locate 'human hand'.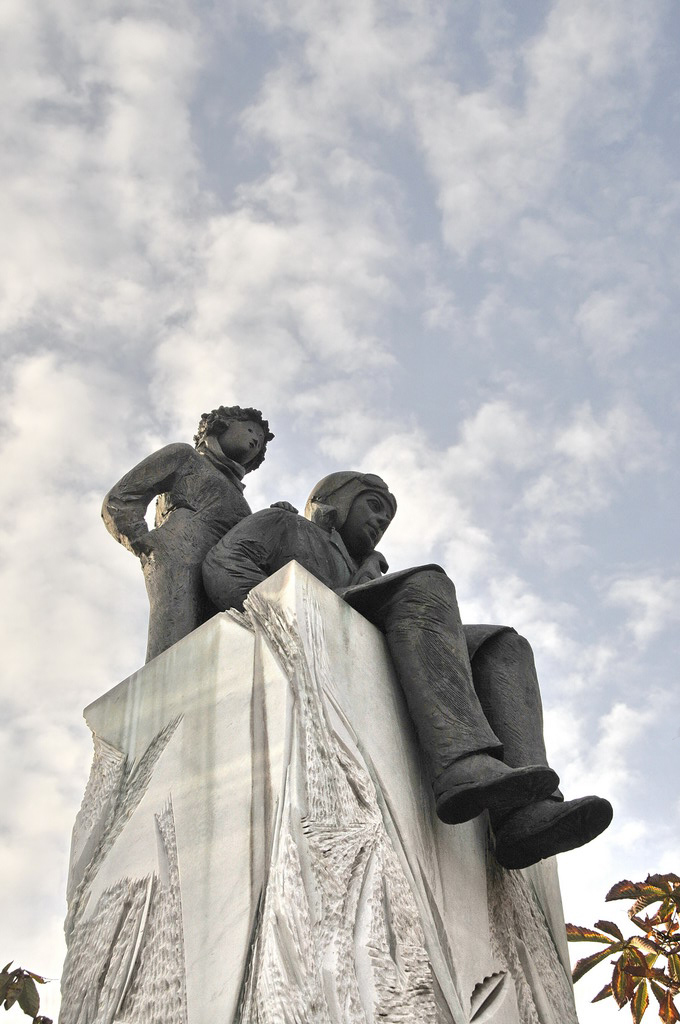
Bounding box: 268, 495, 306, 515.
